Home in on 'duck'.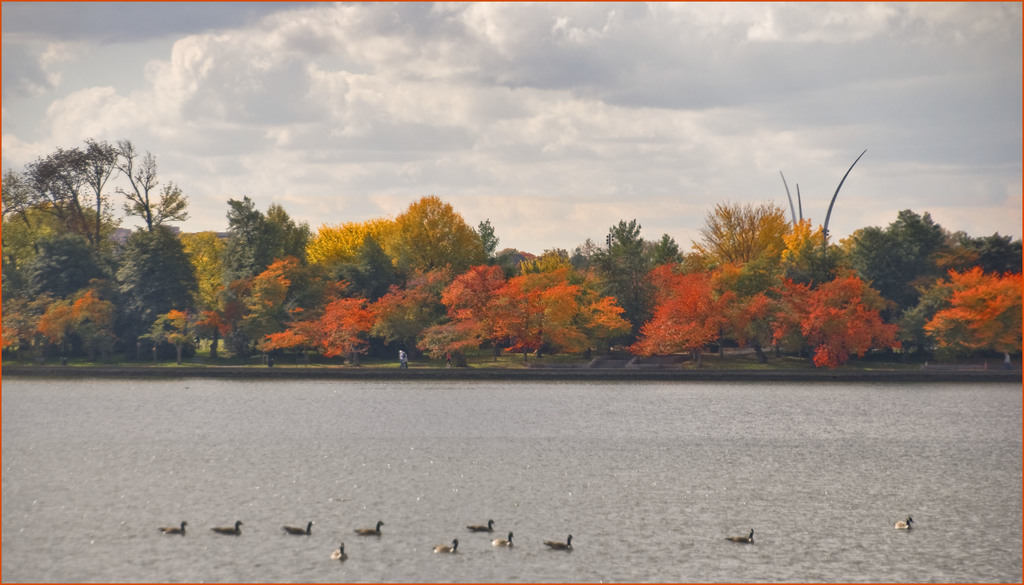
Homed in at crop(328, 543, 345, 562).
